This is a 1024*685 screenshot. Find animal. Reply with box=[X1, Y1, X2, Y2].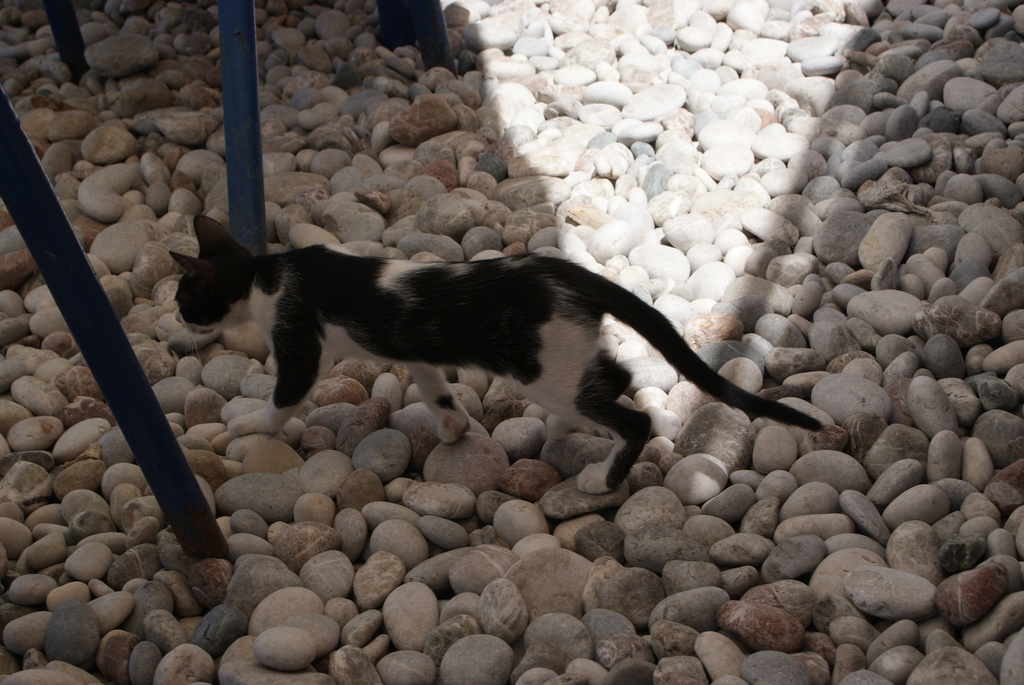
box=[169, 217, 825, 496].
